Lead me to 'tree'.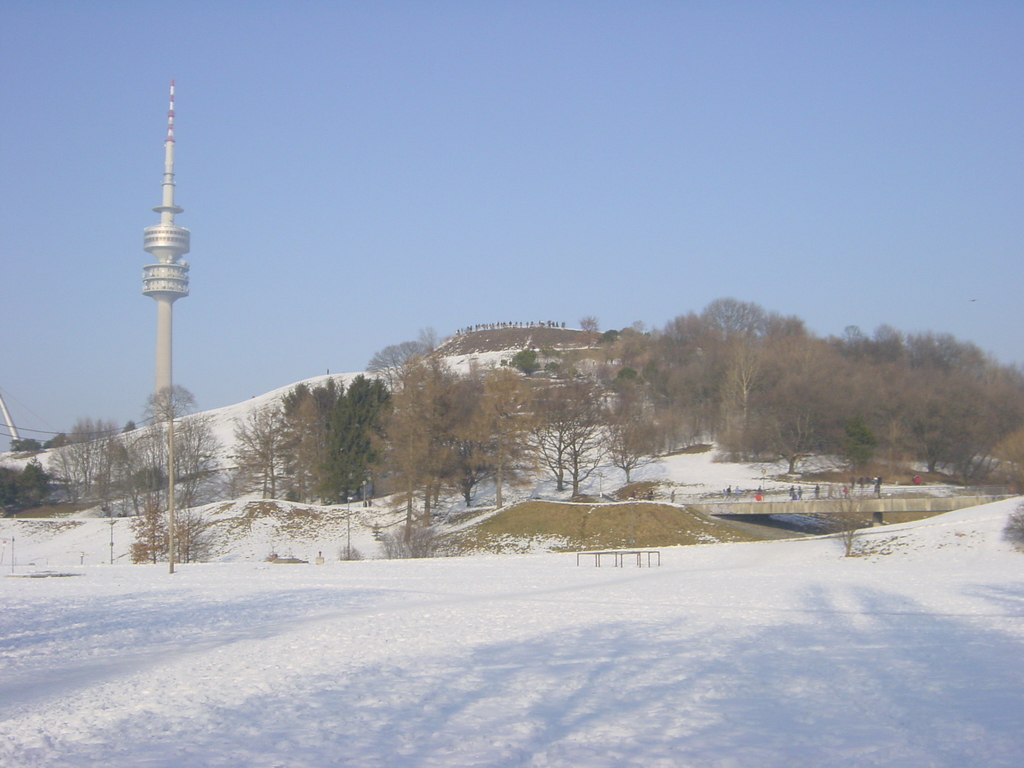
Lead to 671:342:717:445.
